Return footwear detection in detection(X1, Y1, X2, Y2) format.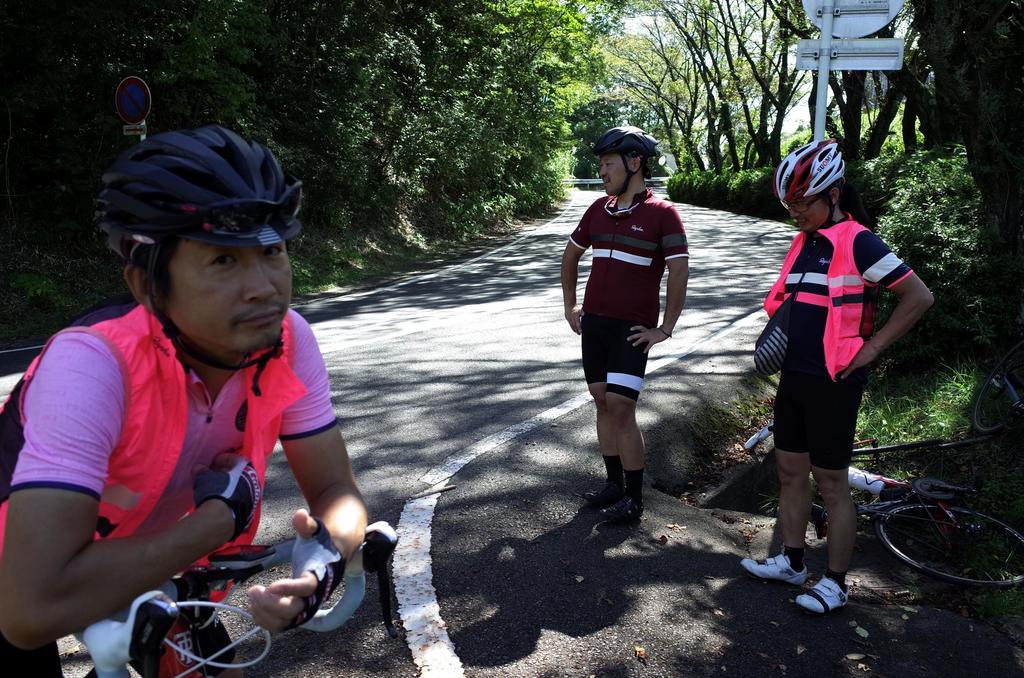
detection(601, 497, 646, 523).
